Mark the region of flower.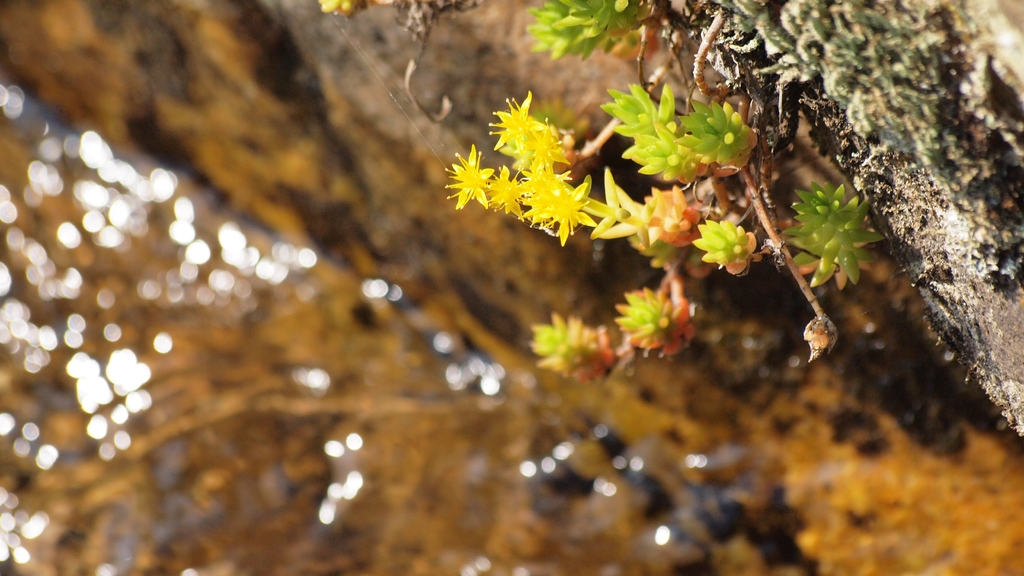
Region: x1=790 y1=186 x2=873 y2=291.
